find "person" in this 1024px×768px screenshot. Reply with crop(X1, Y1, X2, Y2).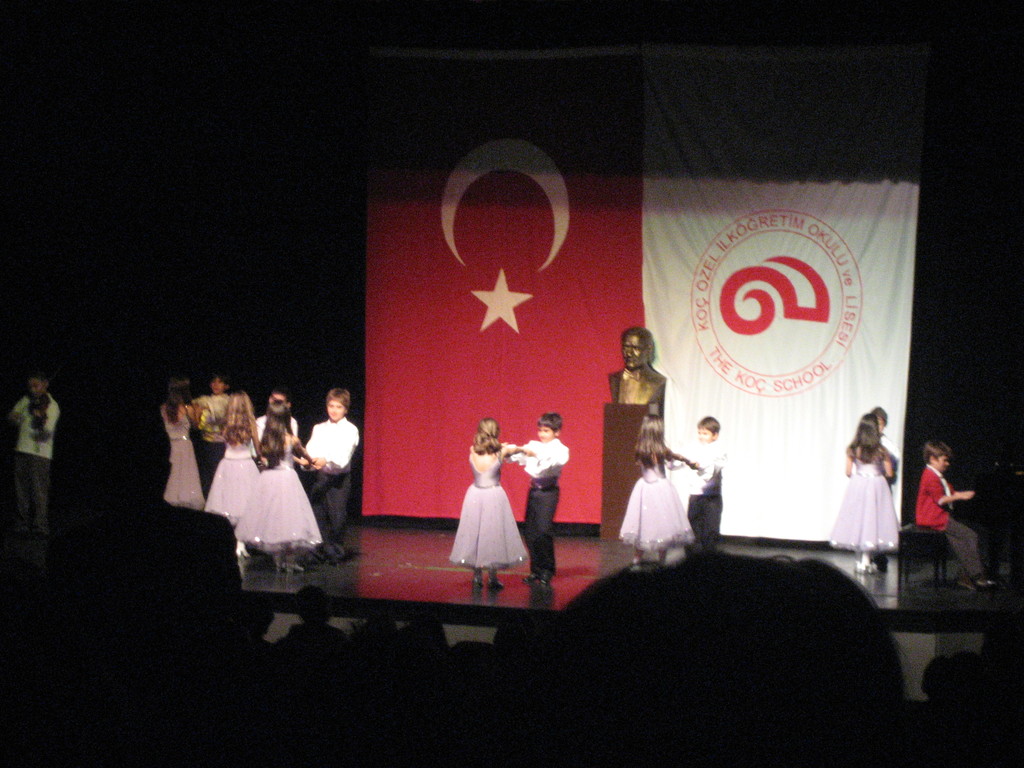
crop(669, 410, 724, 556).
